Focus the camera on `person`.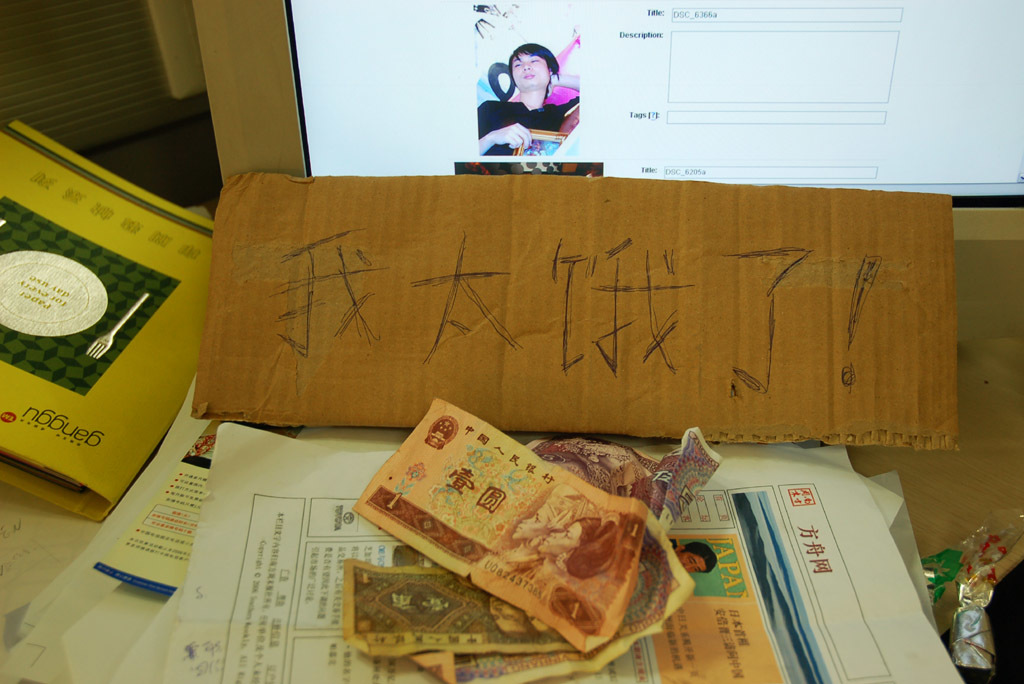
Focus region: box(476, 48, 582, 153).
